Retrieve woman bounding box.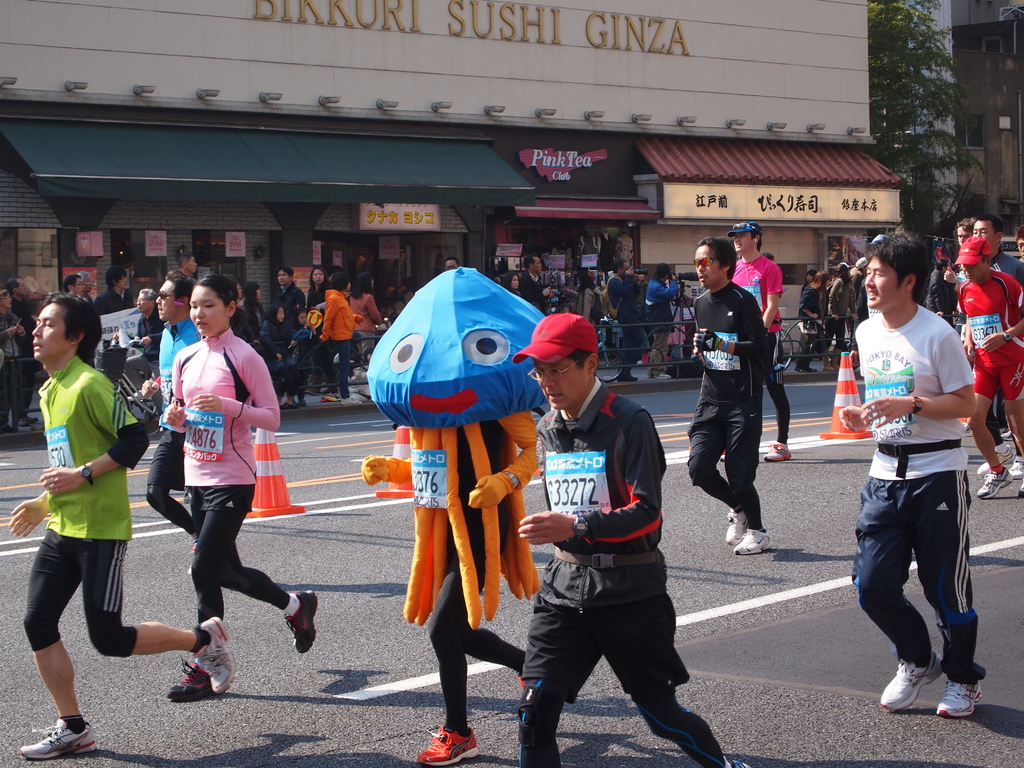
Bounding box: (245, 286, 263, 337).
